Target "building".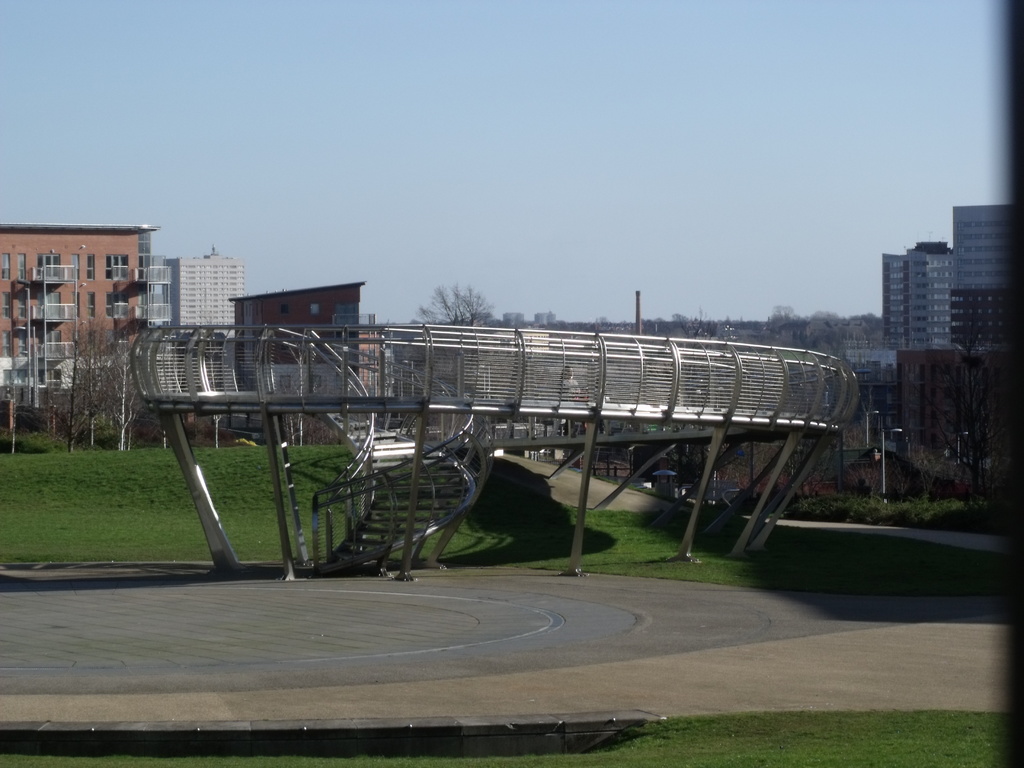
Target region: select_region(950, 286, 1009, 344).
